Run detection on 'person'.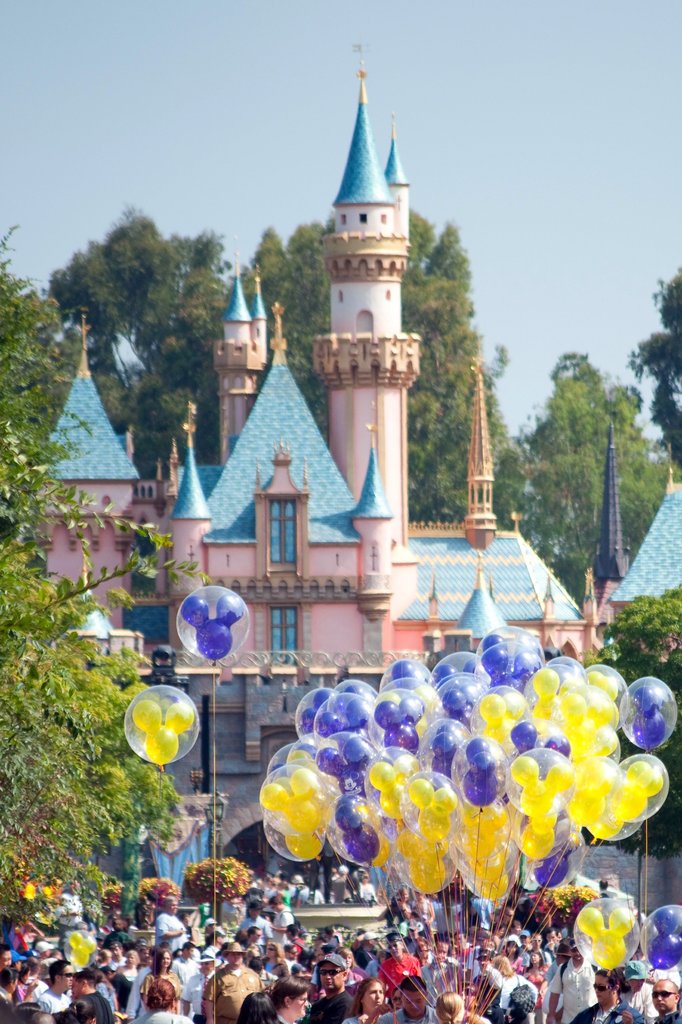
Result: detection(216, 933, 273, 1023).
